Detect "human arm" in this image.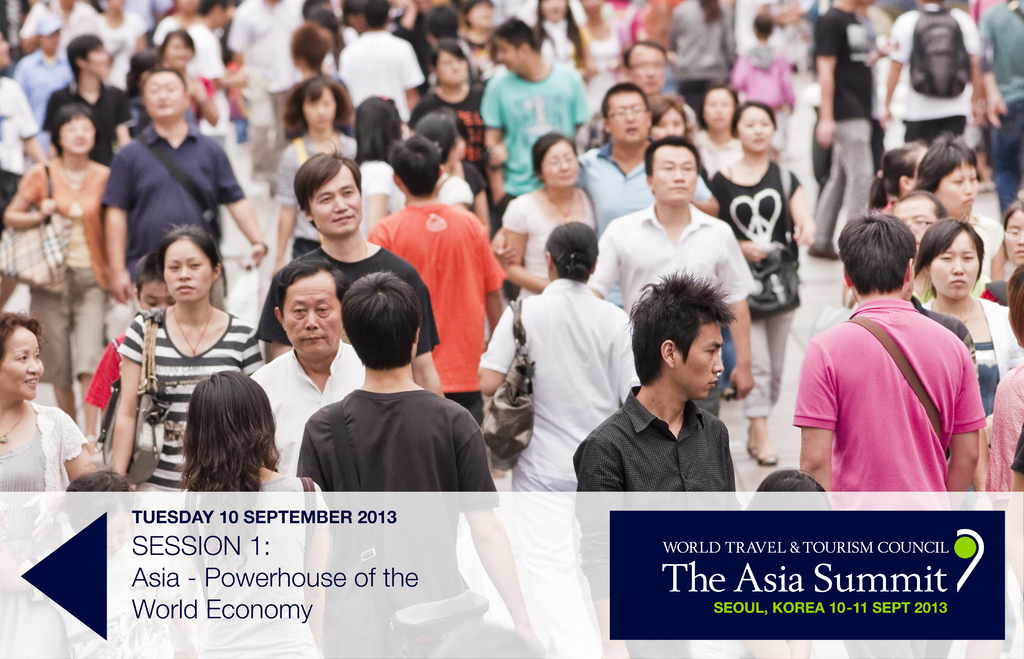
Detection: Rect(955, 17, 985, 126).
